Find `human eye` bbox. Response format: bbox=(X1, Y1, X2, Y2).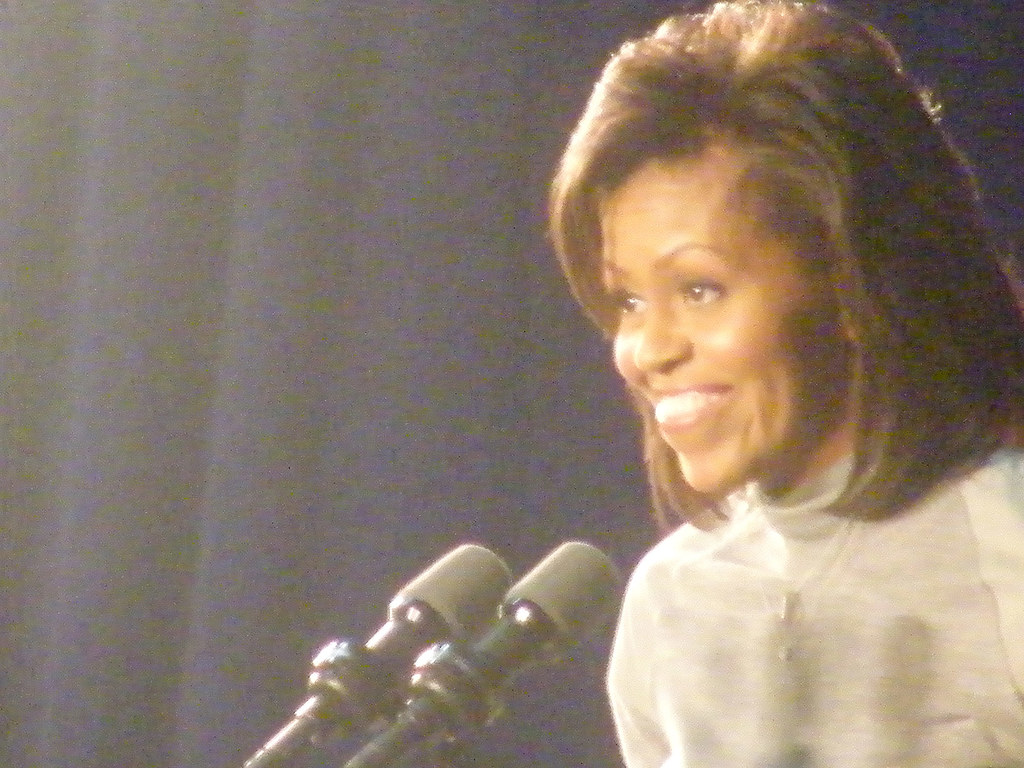
bbox=(616, 281, 644, 321).
